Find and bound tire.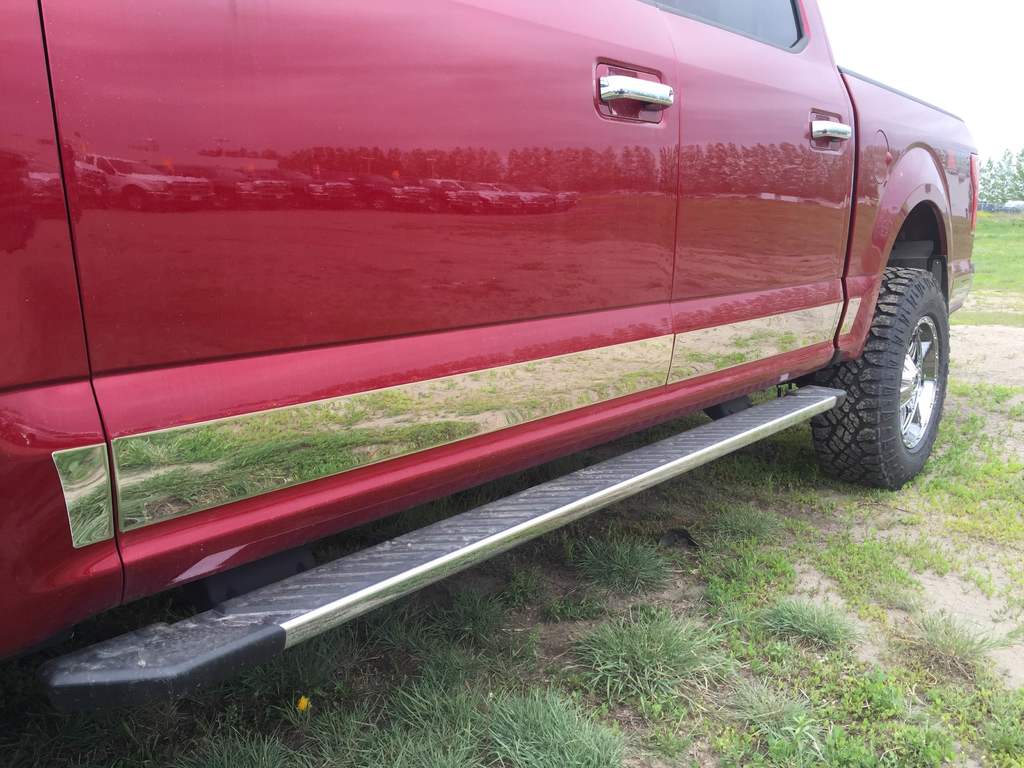
Bound: select_region(812, 267, 947, 490).
